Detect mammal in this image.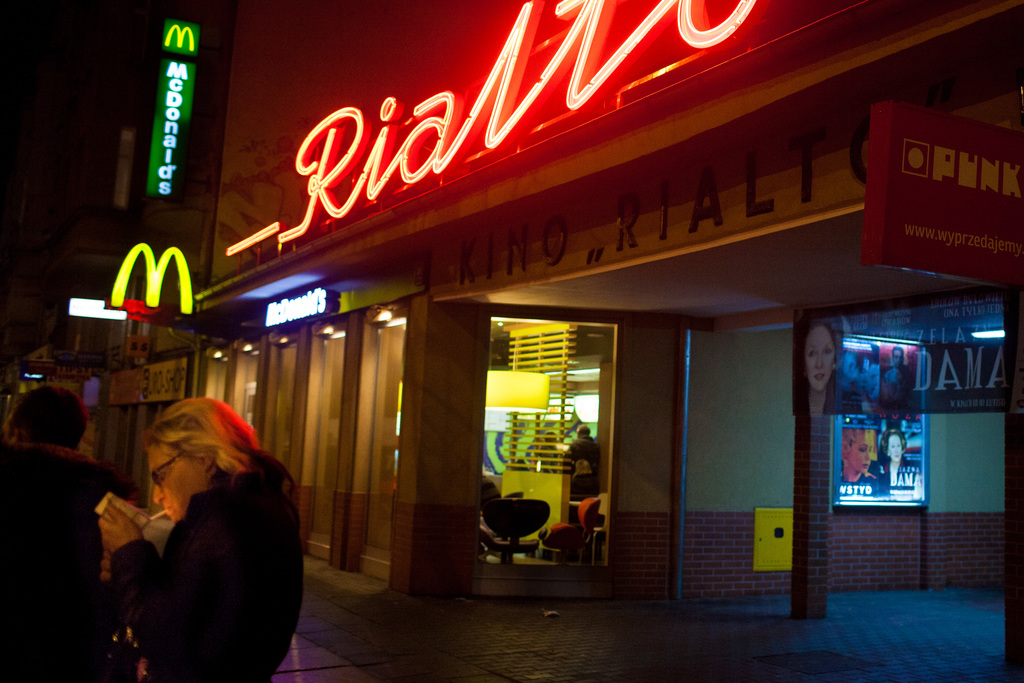
Detection: <region>799, 323, 836, 414</region>.
